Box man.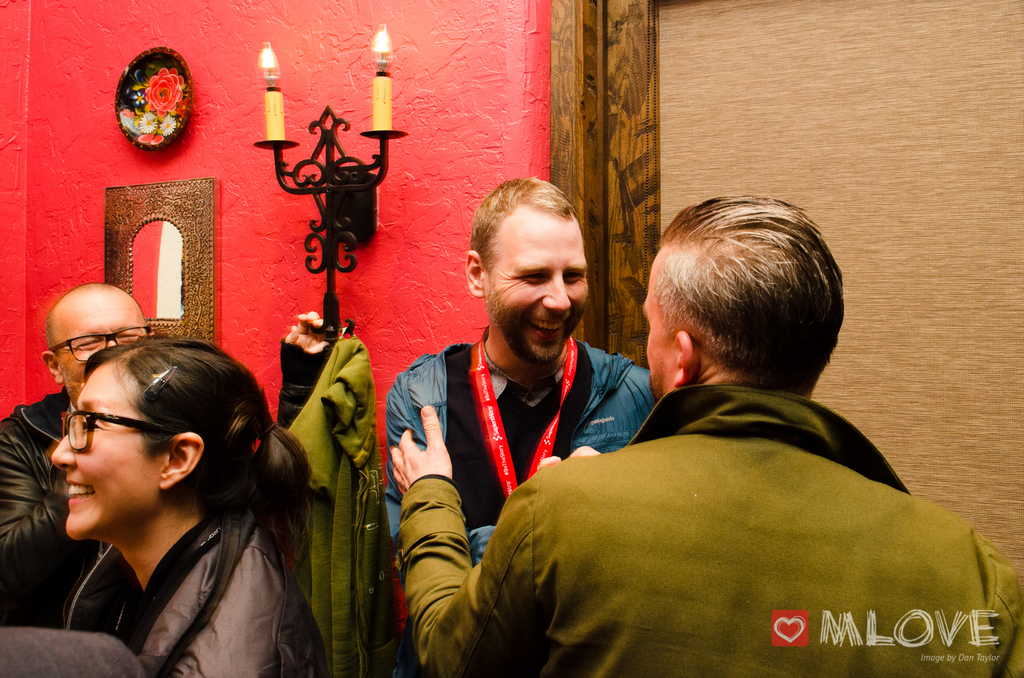
pyautogui.locateOnScreen(381, 171, 660, 567).
